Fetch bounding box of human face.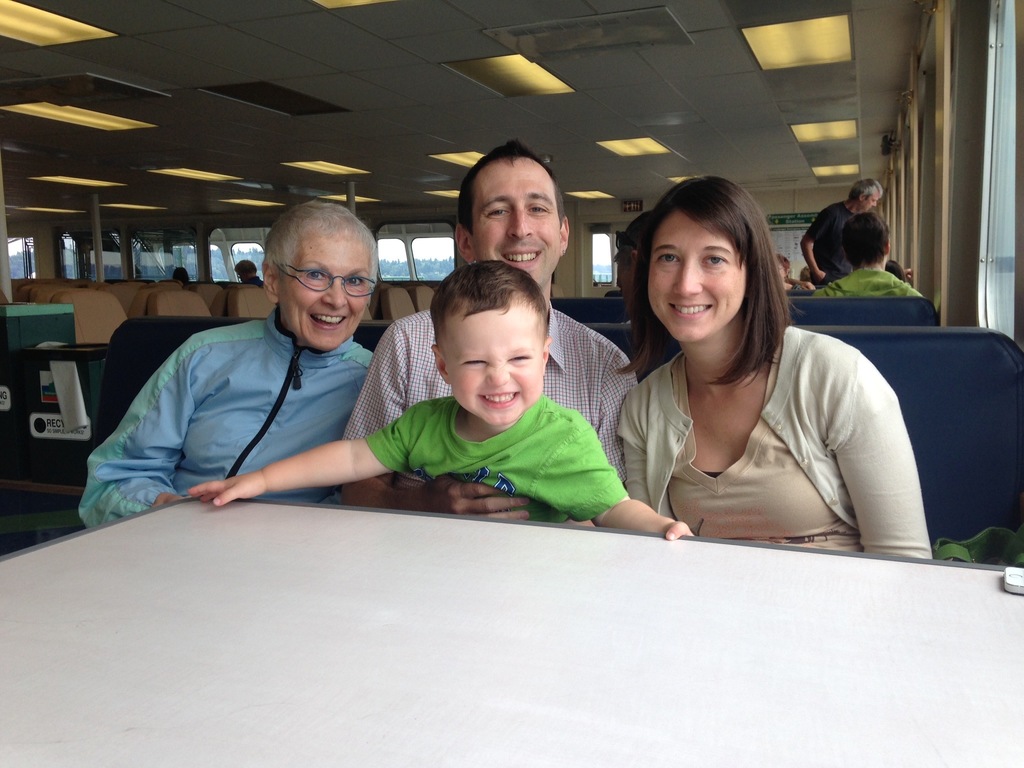
Bbox: box(443, 307, 546, 425).
